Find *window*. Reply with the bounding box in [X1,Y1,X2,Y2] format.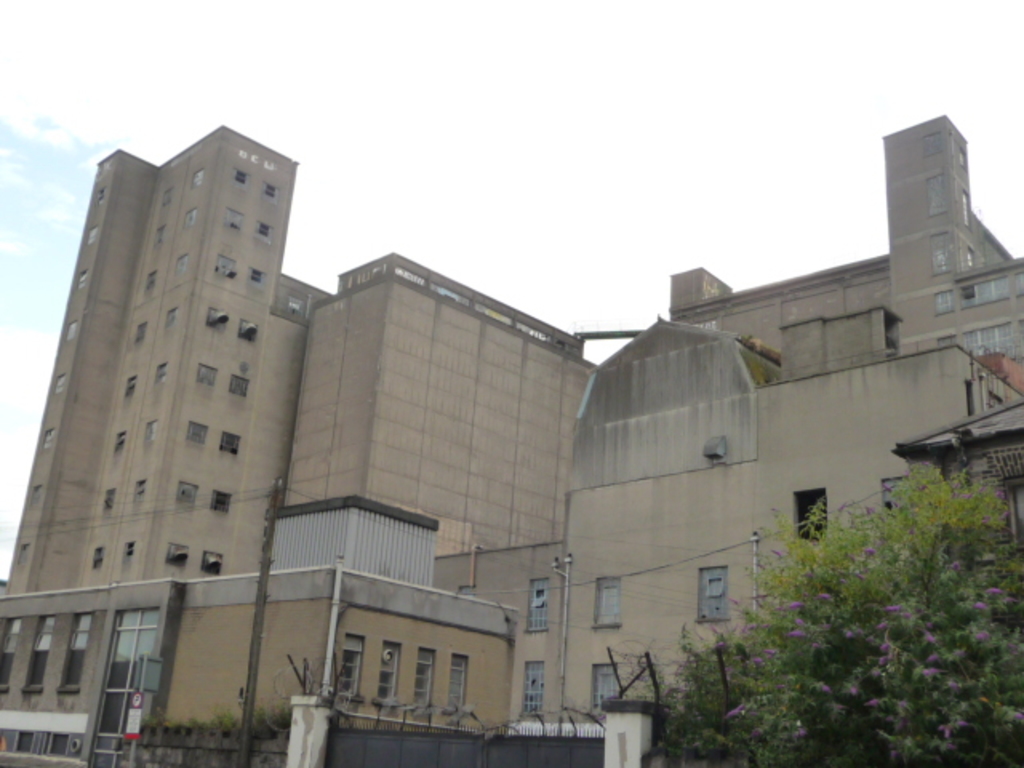
[928,170,944,211].
